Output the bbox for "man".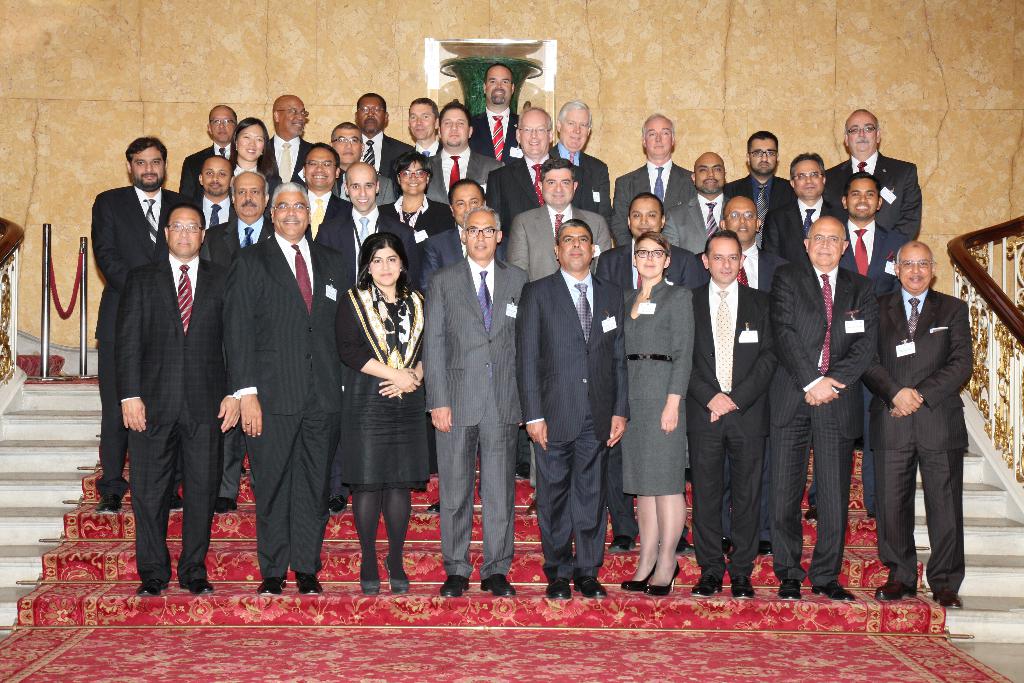
x1=401, y1=96, x2=442, y2=193.
